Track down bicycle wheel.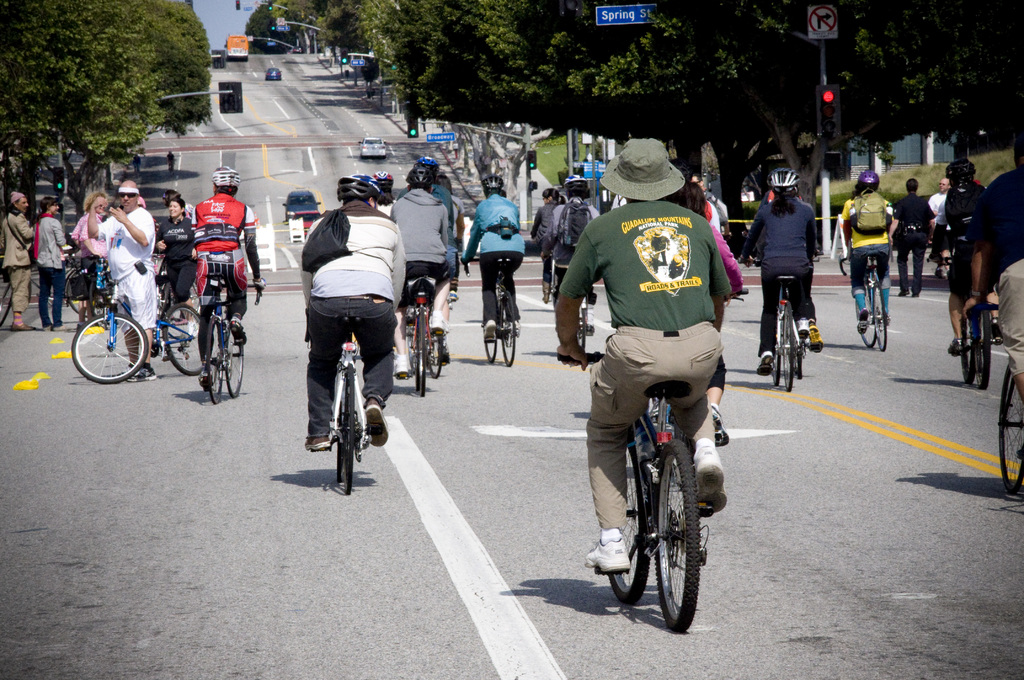
Tracked to left=856, top=278, right=872, bottom=346.
